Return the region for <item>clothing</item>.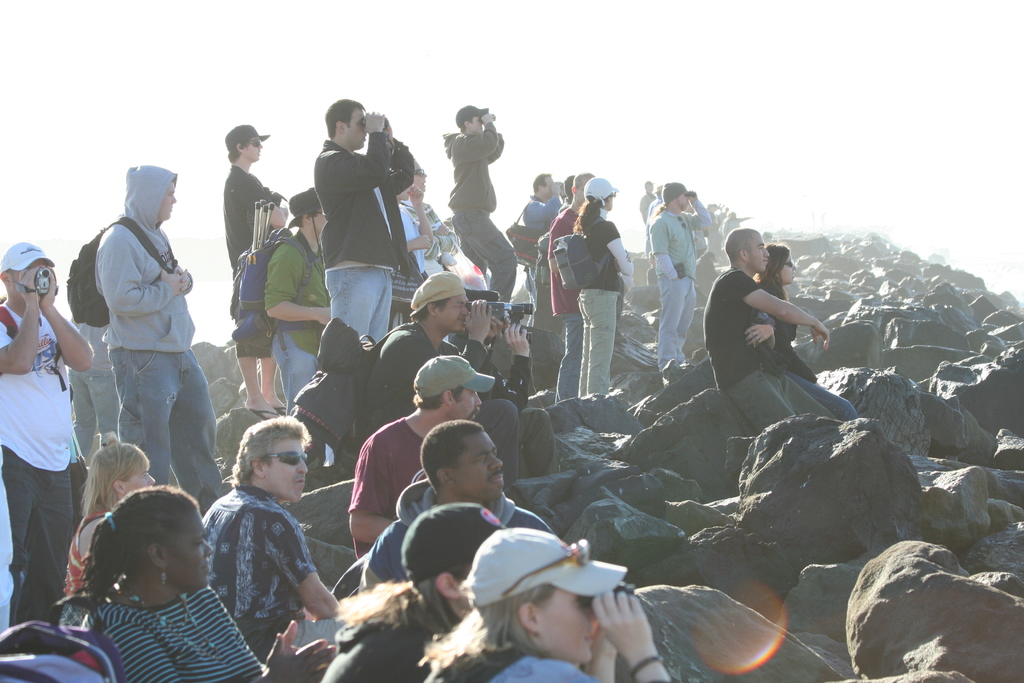
x1=261 y1=225 x2=330 y2=414.
